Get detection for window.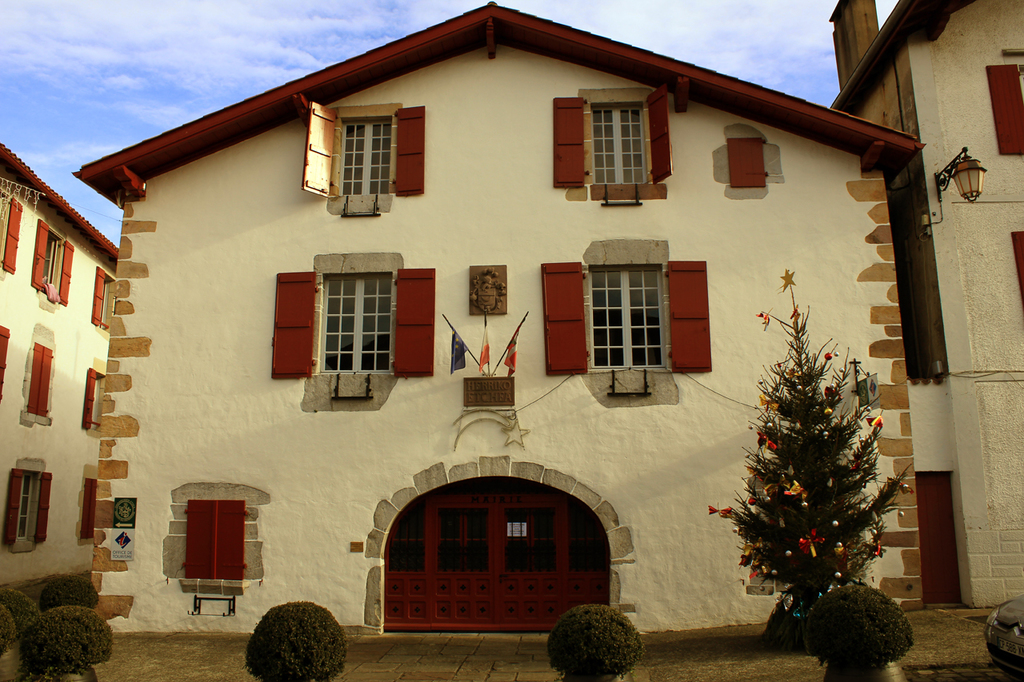
Detection: pyautogui.locateOnScreen(985, 62, 1023, 158).
